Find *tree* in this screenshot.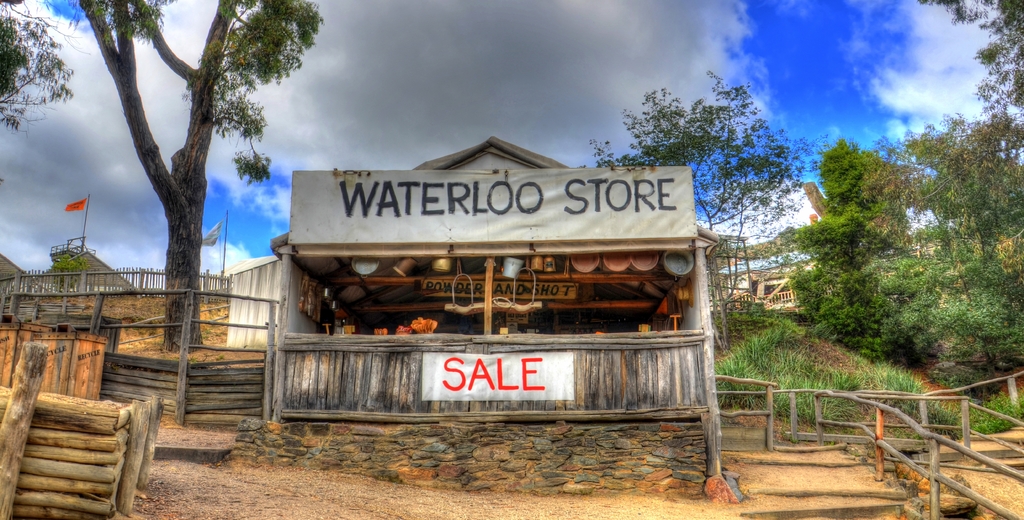
The bounding box for *tree* is 0,0,76,130.
